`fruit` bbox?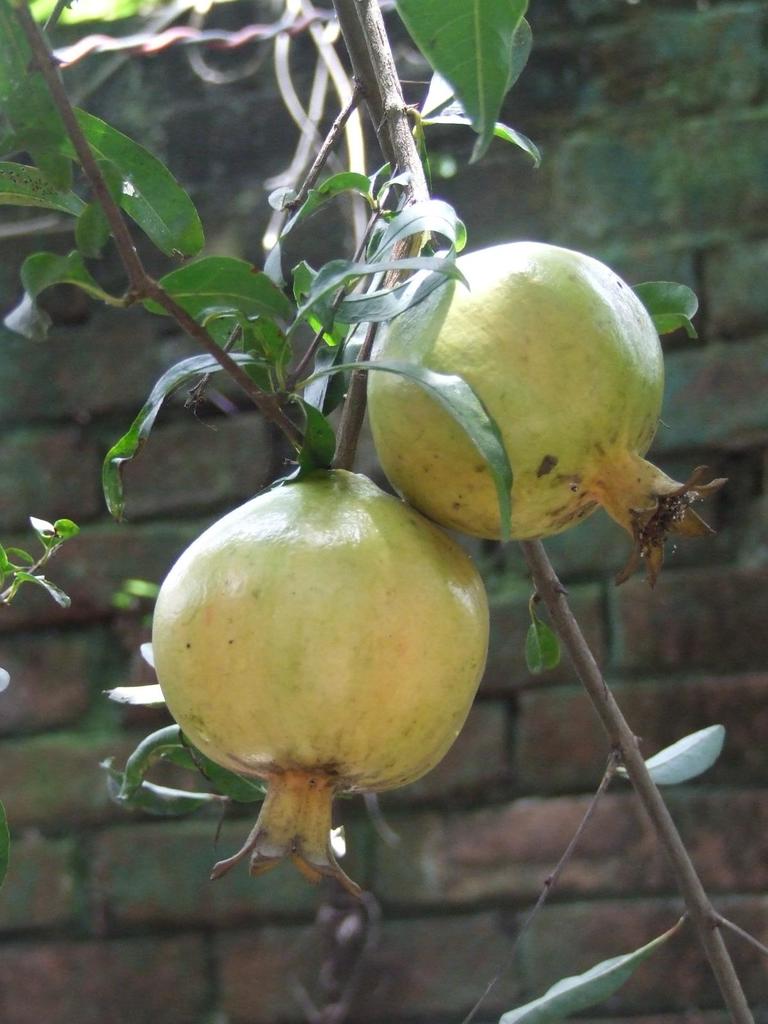
366,241,726,582
